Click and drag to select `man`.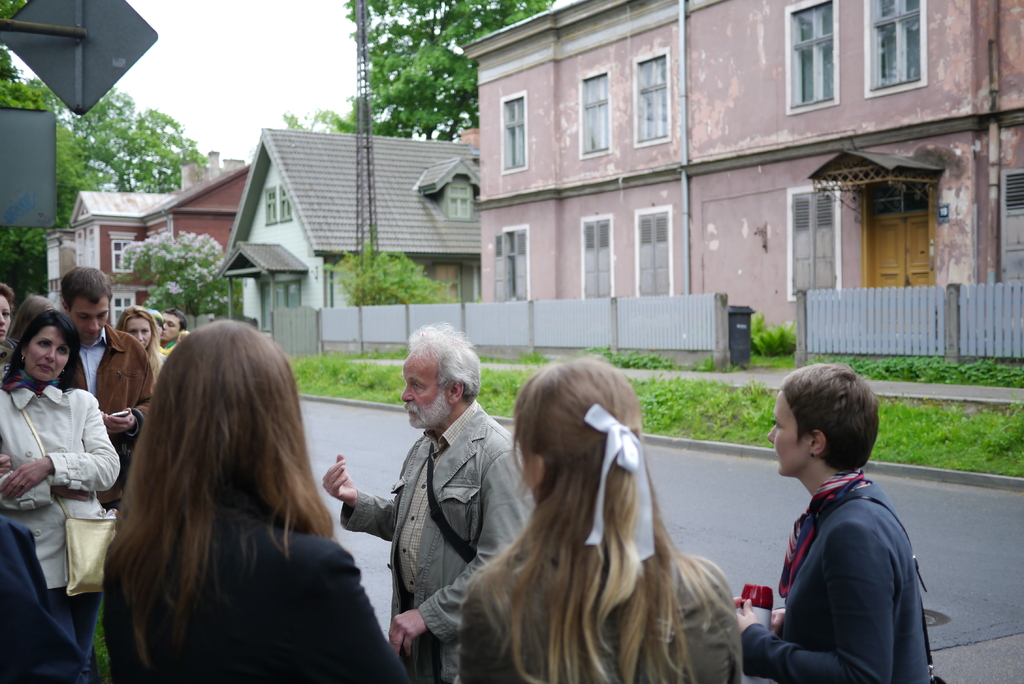
Selection: [x1=60, y1=269, x2=154, y2=510].
